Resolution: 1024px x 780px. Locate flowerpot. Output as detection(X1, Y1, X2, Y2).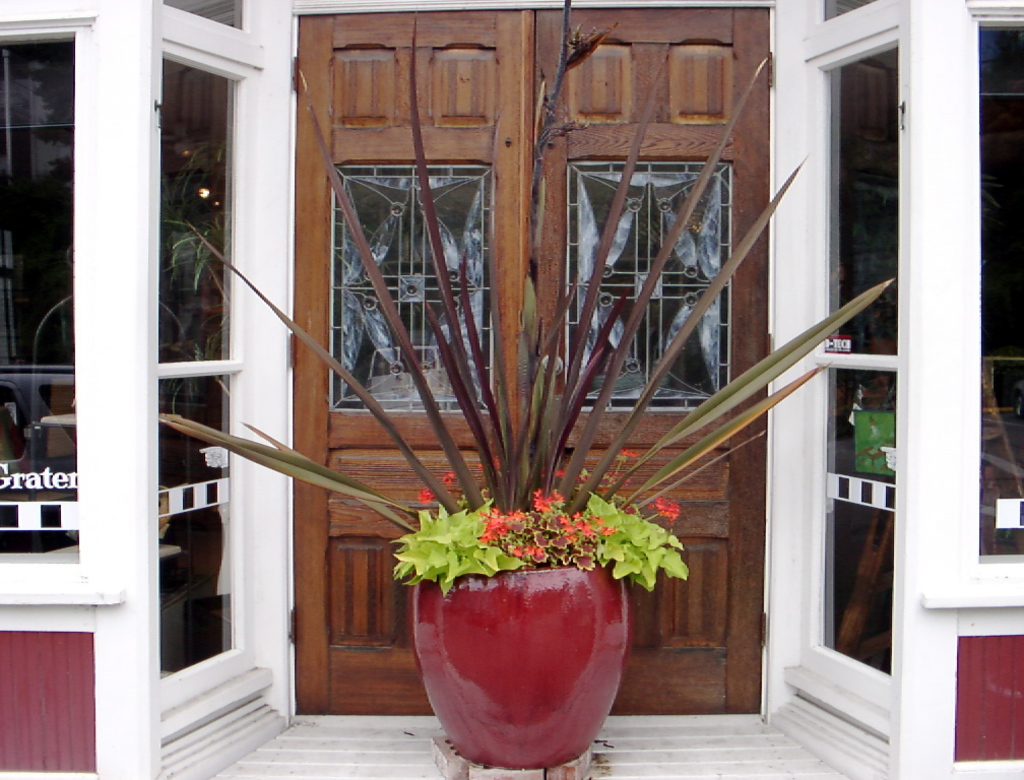
detection(431, 544, 638, 766).
